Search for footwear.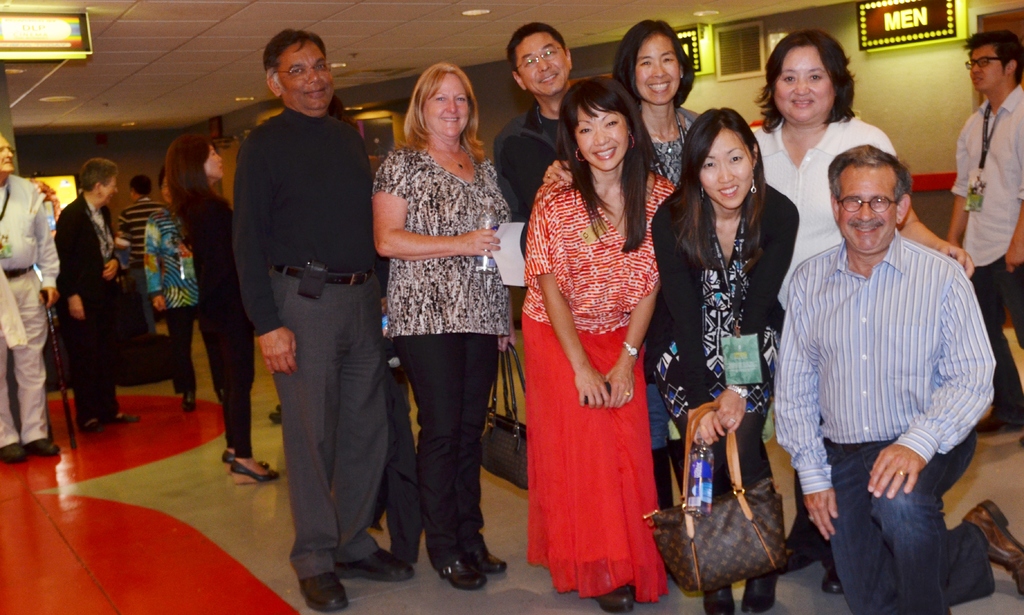
Found at rect(234, 457, 279, 480).
